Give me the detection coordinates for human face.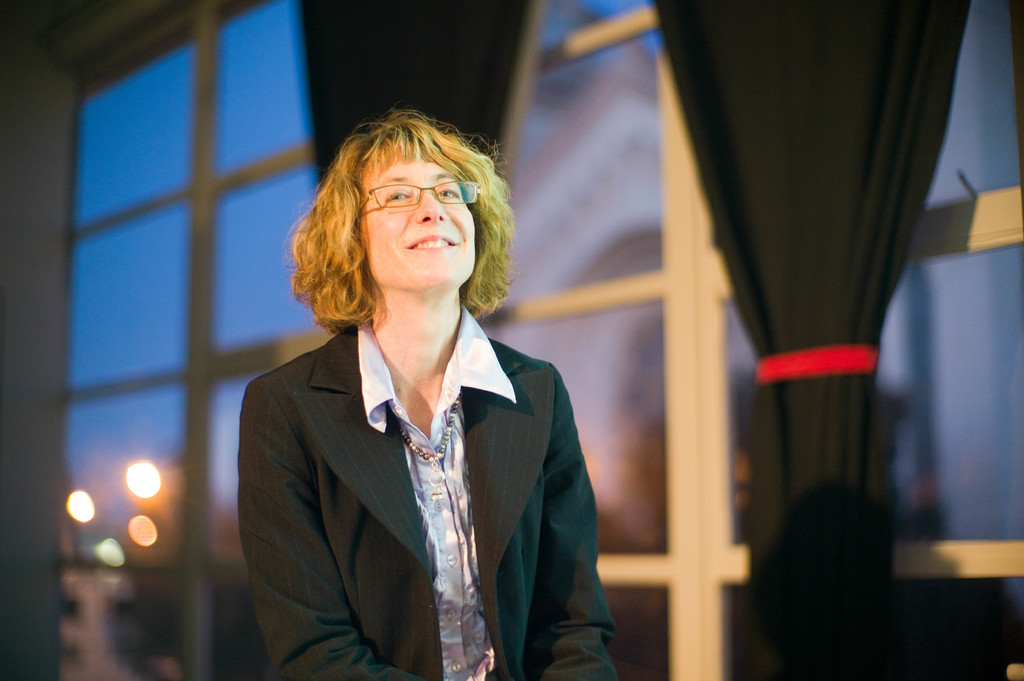
x1=362, y1=140, x2=483, y2=291.
